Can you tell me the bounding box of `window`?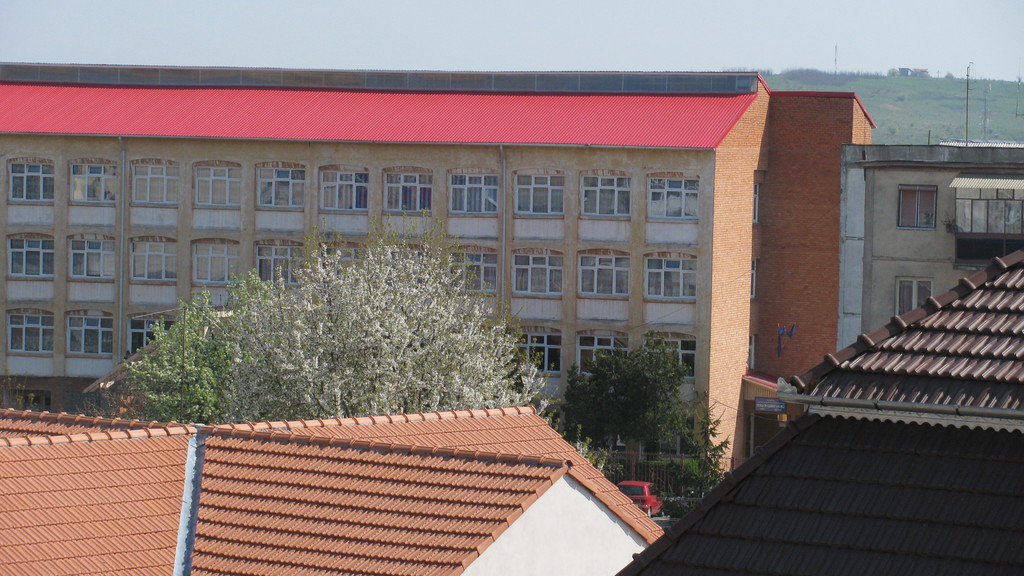
rect(897, 184, 939, 230).
